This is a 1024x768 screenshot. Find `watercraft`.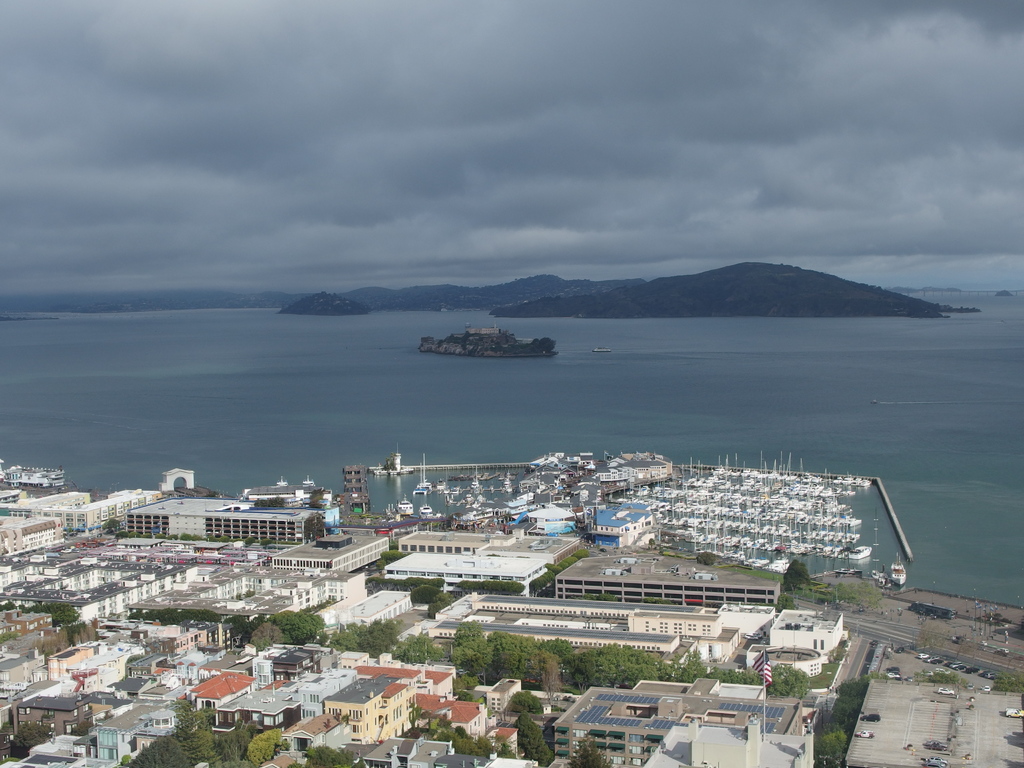
Bounding box: region(827, 547, 838, 557).
